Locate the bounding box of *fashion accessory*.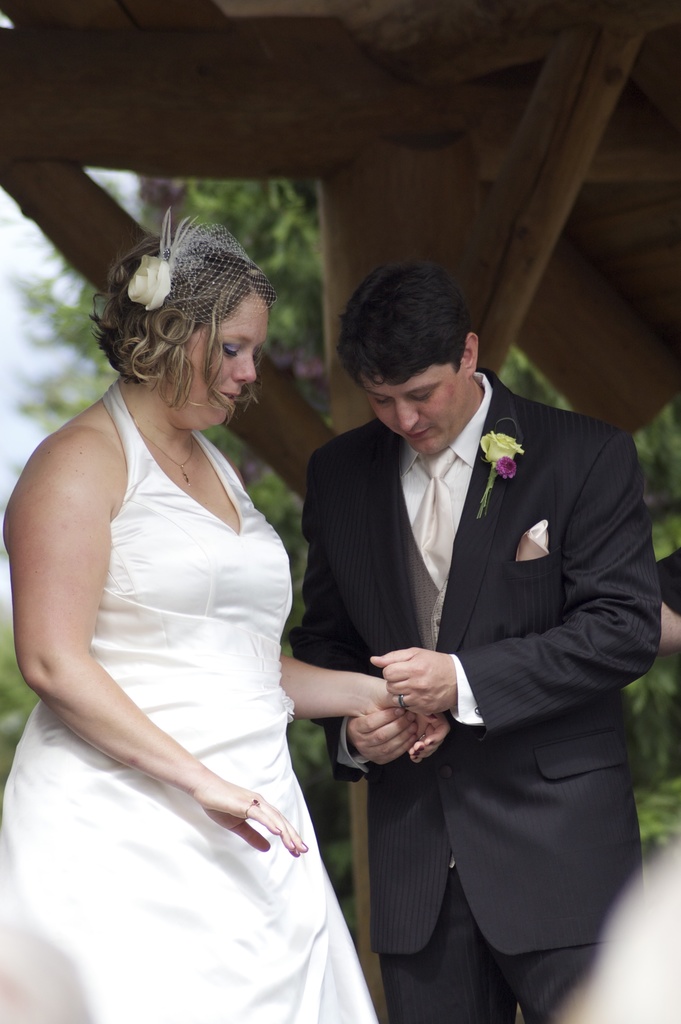
Bounding box: <bbox>518, 514, 555, 561</bbox>.
